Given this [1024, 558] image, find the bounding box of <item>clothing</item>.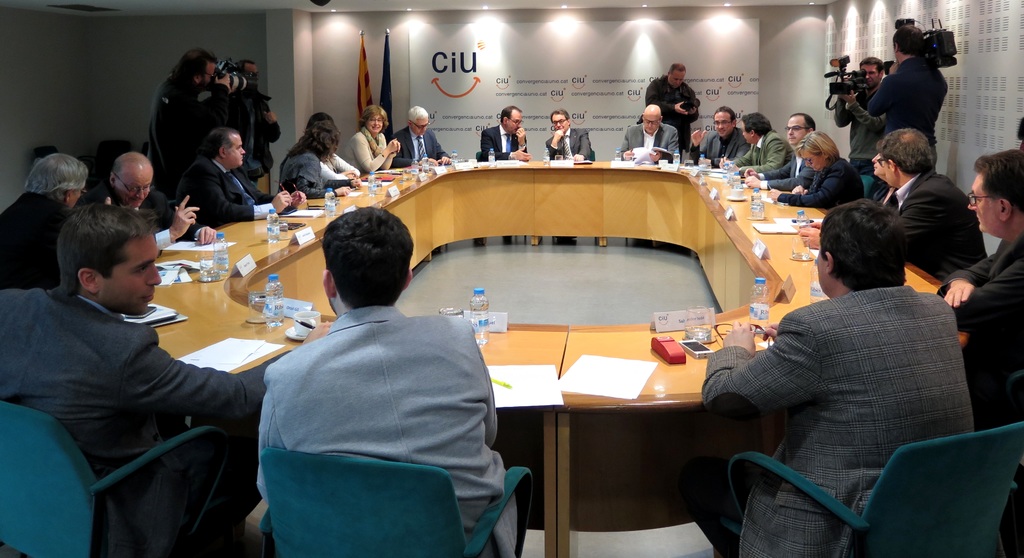
Rect(929, 226, 1023, 403).
